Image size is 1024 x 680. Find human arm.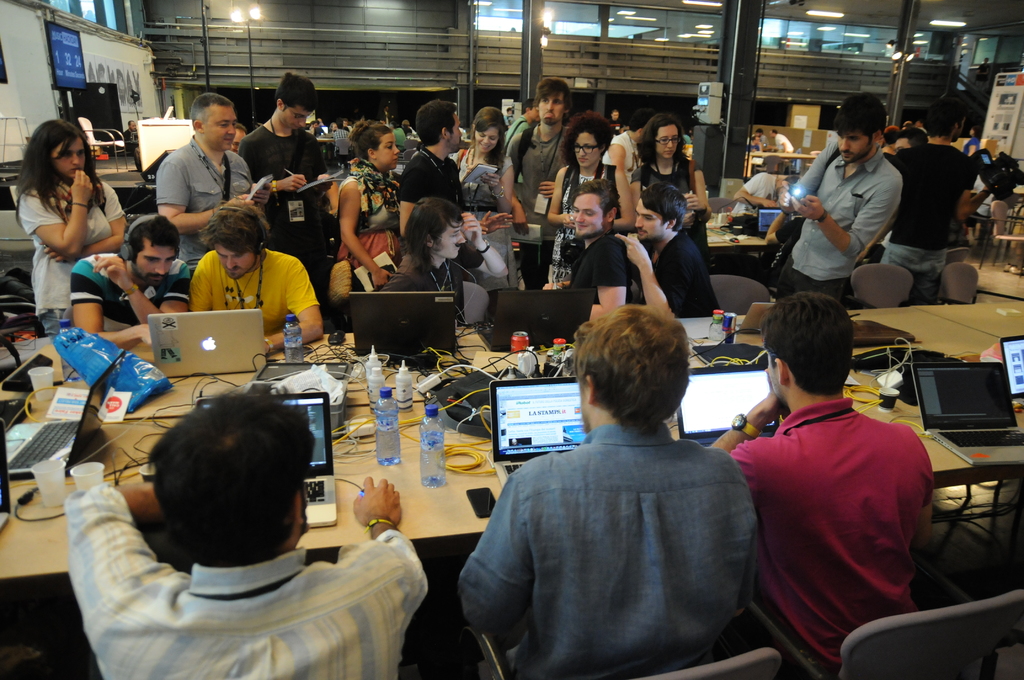
box(724, 440, 762, 629).
